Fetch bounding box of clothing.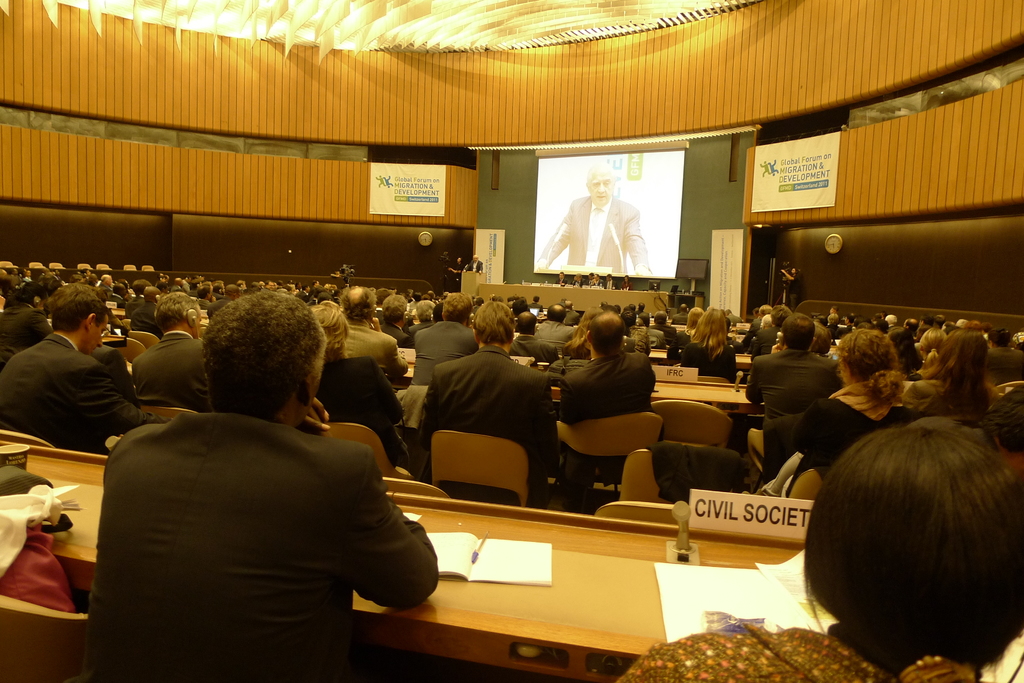
Bbox: [left=371, top=320, right=406, bottom=346].
